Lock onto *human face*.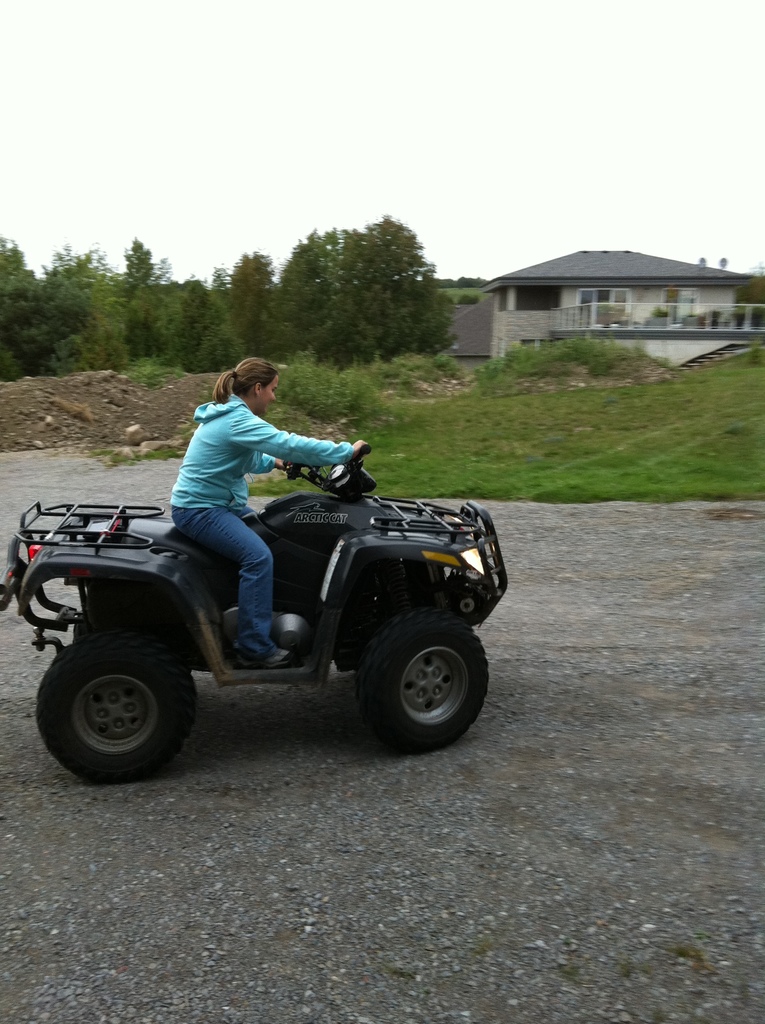
Locked: x1=262, y1=378, x2=279, y2=417.
